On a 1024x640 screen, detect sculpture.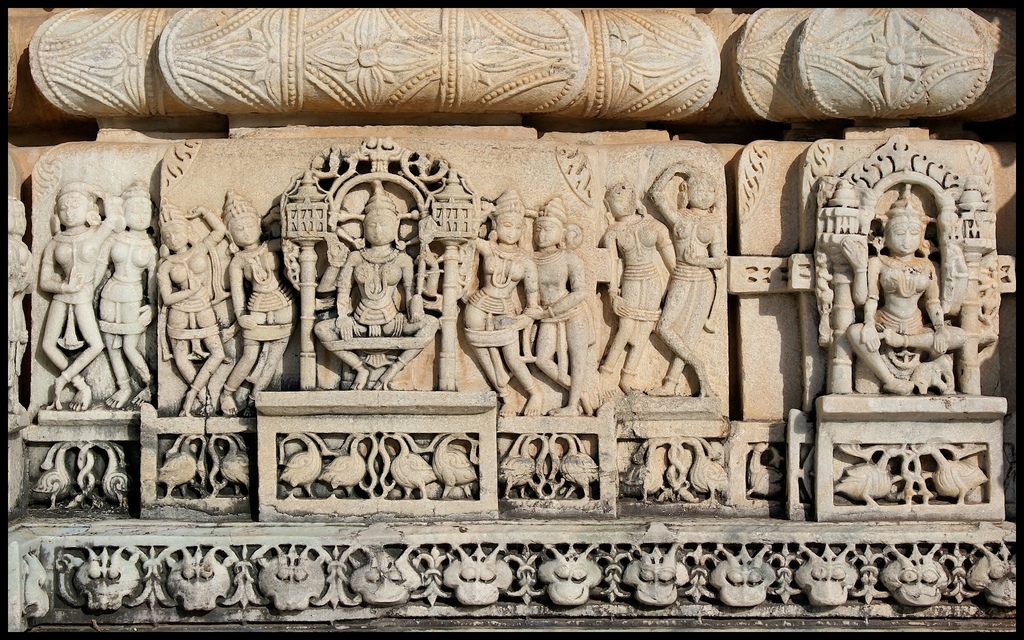
(264, 426, 491, 506).
